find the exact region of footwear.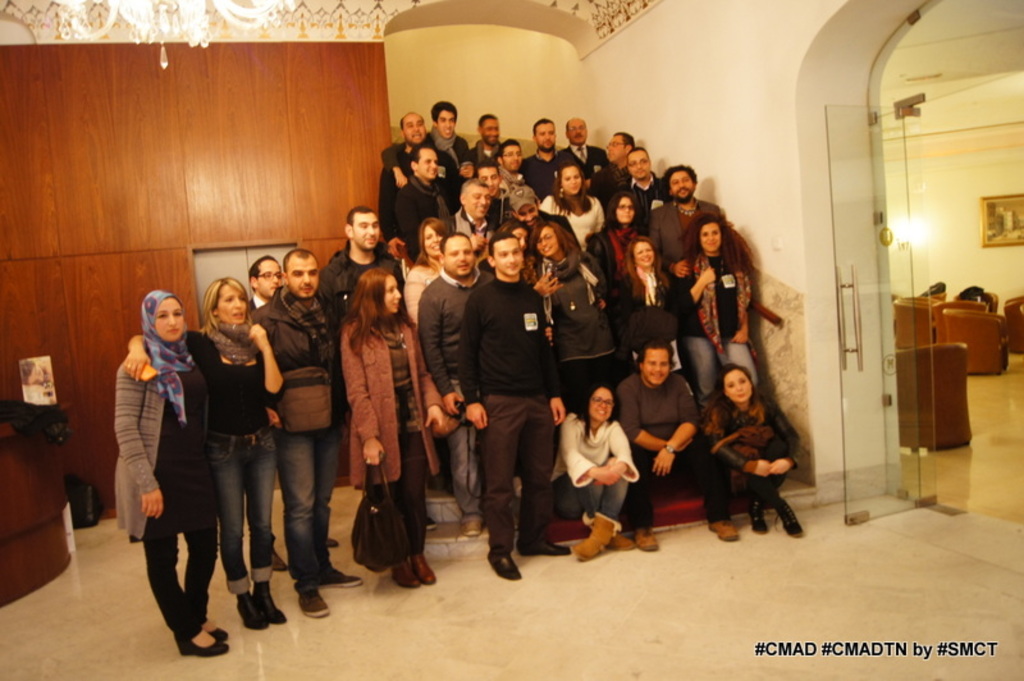
Exact region: detection(426, 517, 443, 533).
